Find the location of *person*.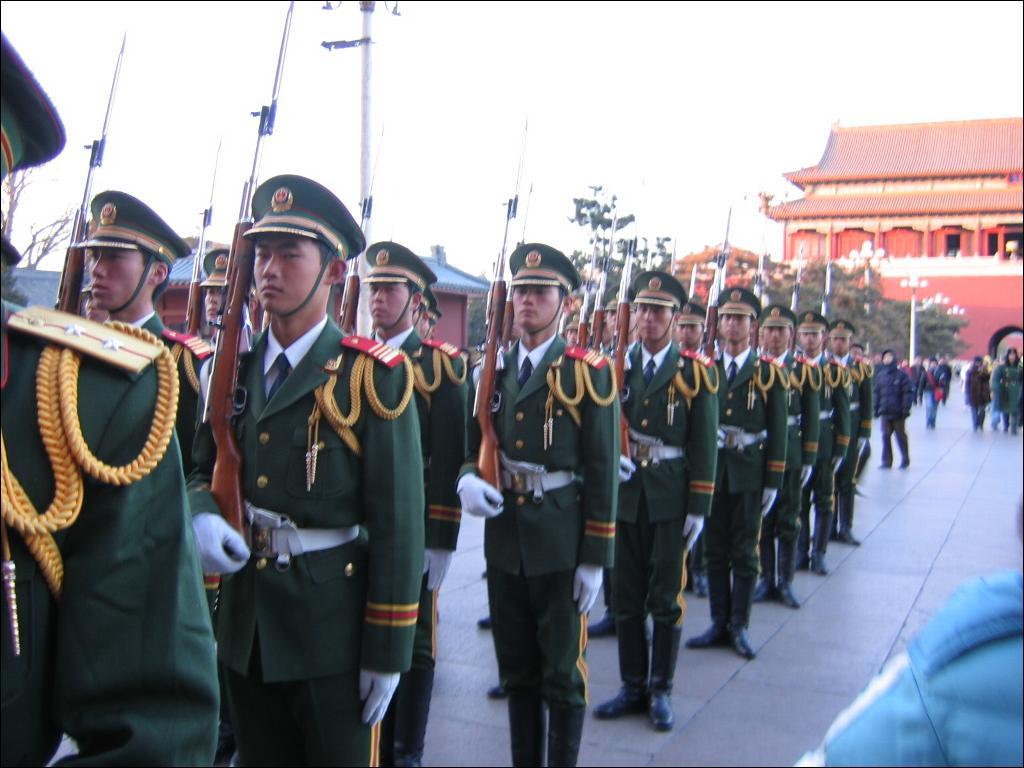
Location: [975, 357, 994, 426].
